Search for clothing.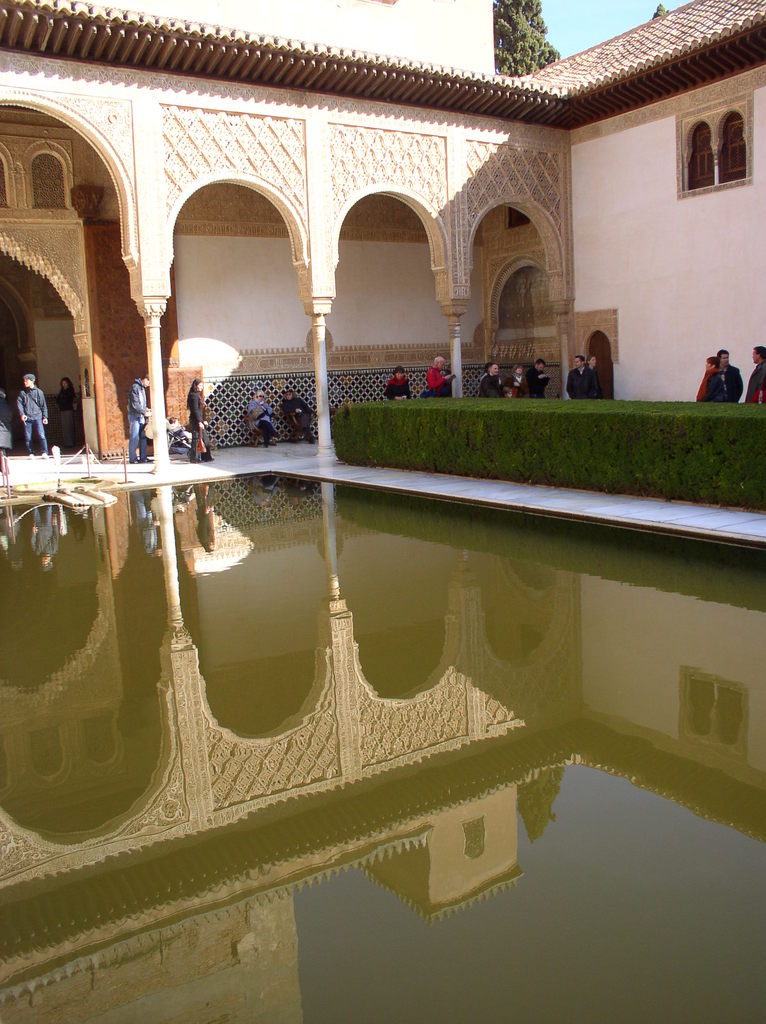
Found at <region>42, 385, 65, 445</region>.
